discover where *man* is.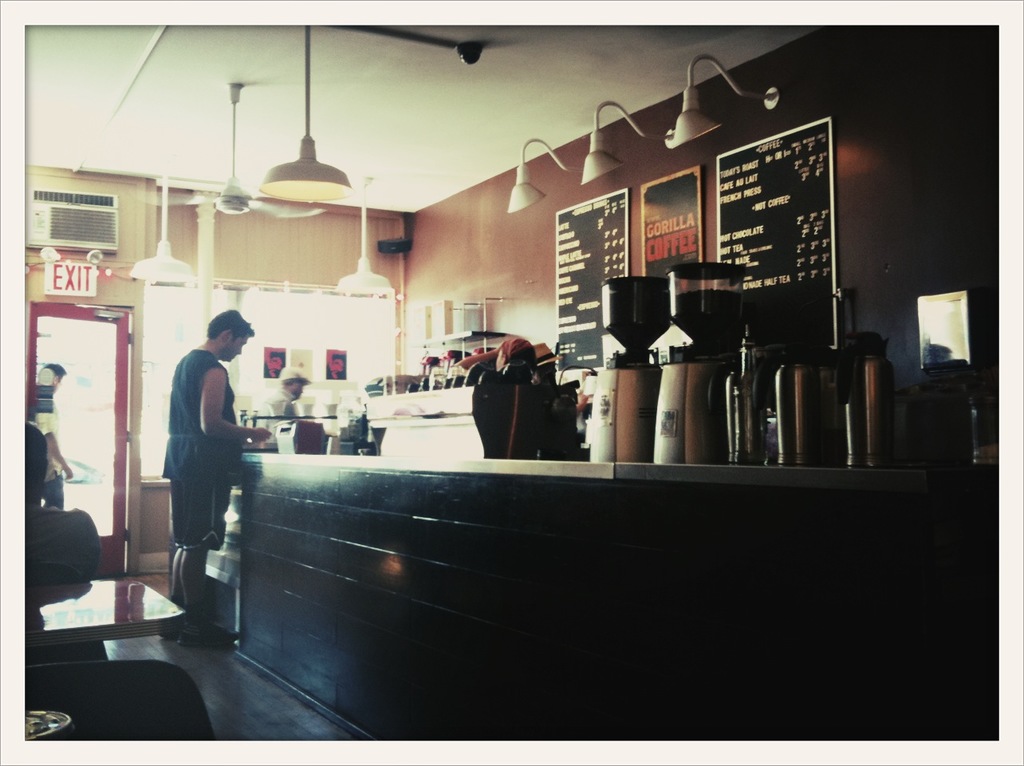
Discovered at [155,312,250,607].
